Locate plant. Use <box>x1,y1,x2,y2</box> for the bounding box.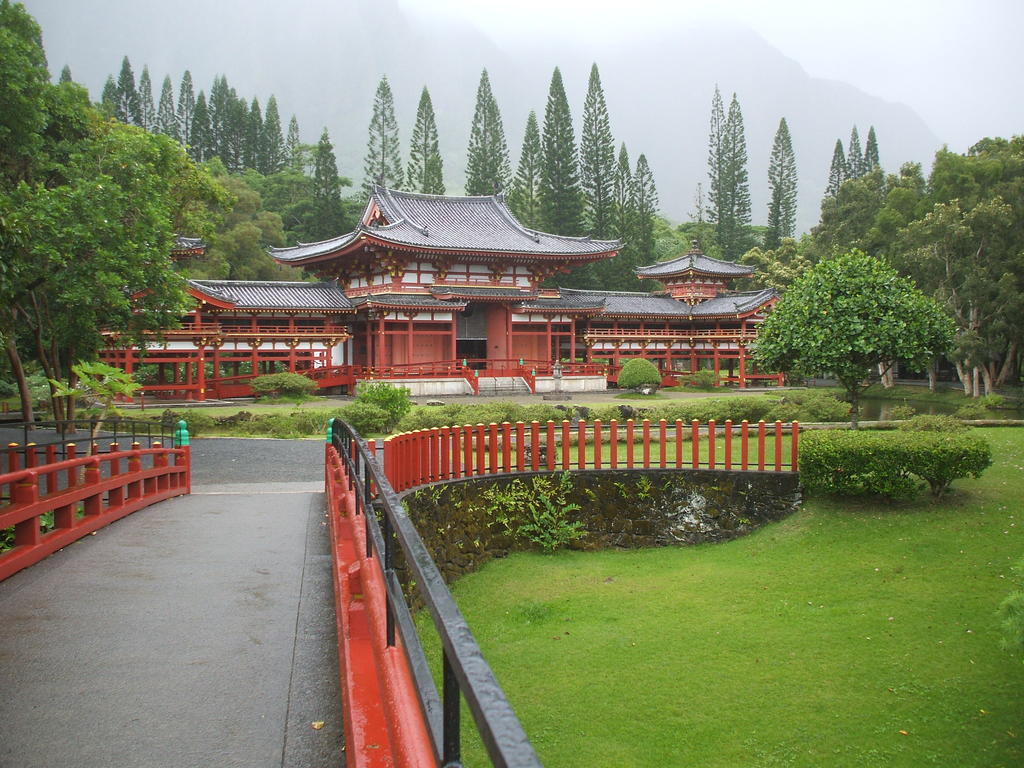
<box>415,490,425,502</box>.
